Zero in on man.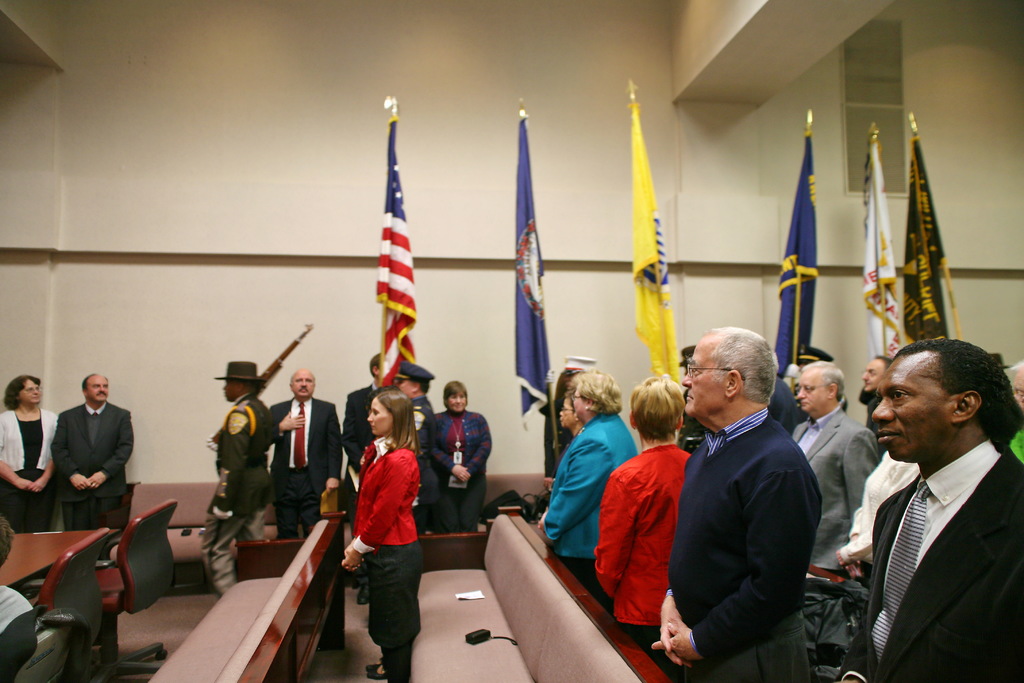
Zeroed in: left=391, top=358, right=428, bottom=648.
